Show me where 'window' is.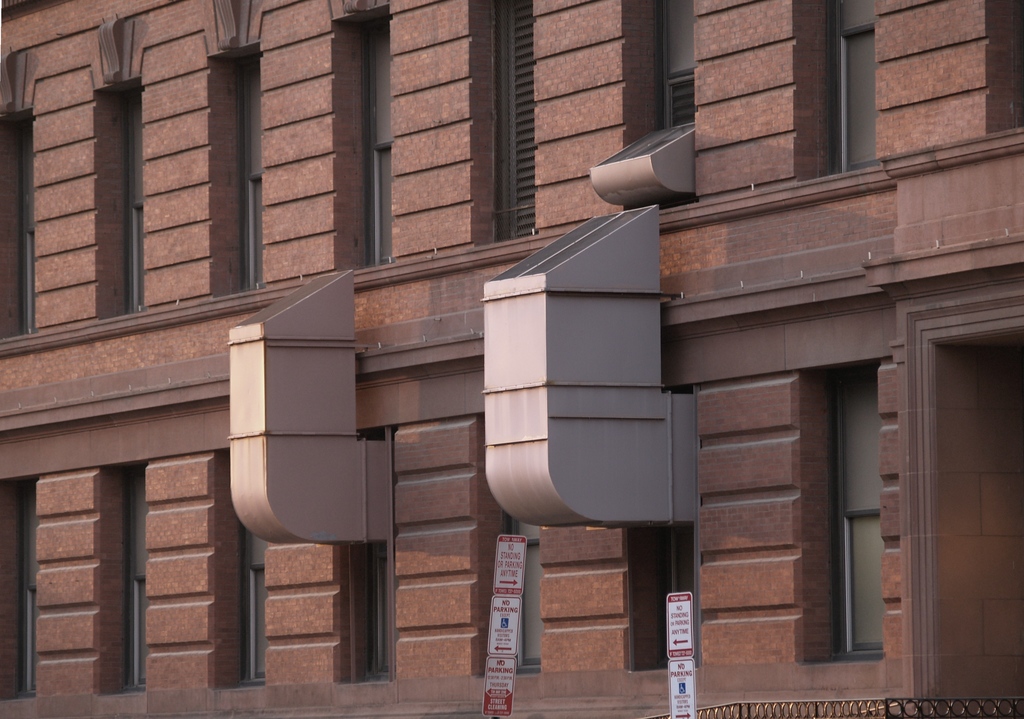
'window' is at region(93, 81, 150, 321).
